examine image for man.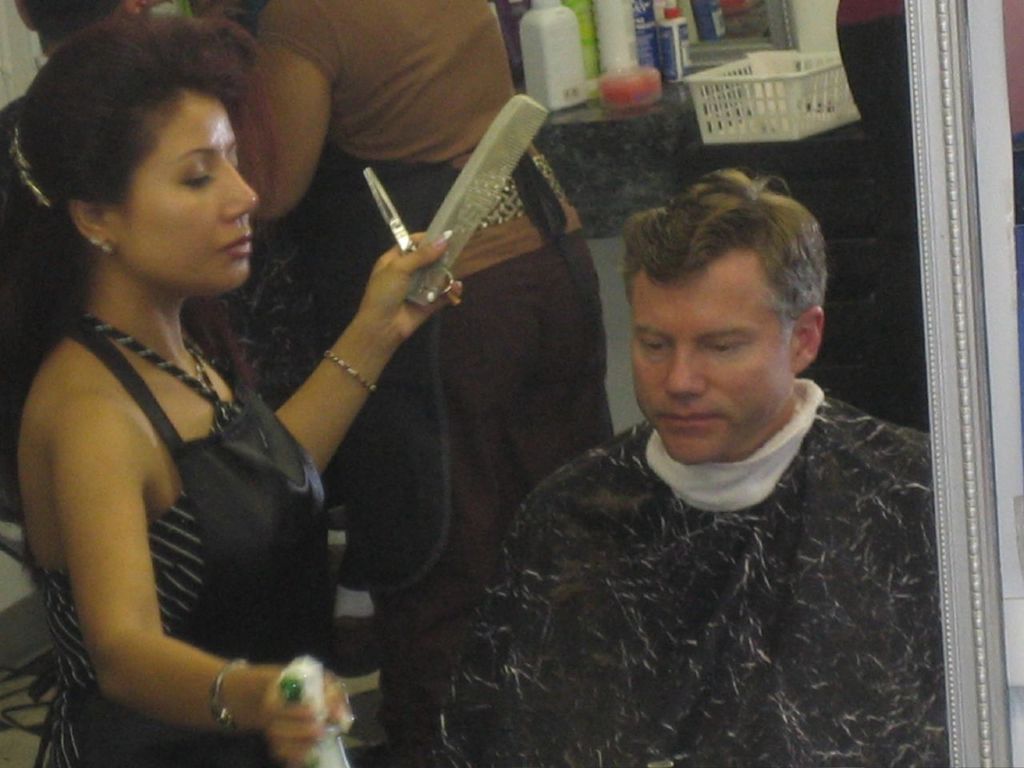
Examination result: locate(421, 157, 927, 767).
